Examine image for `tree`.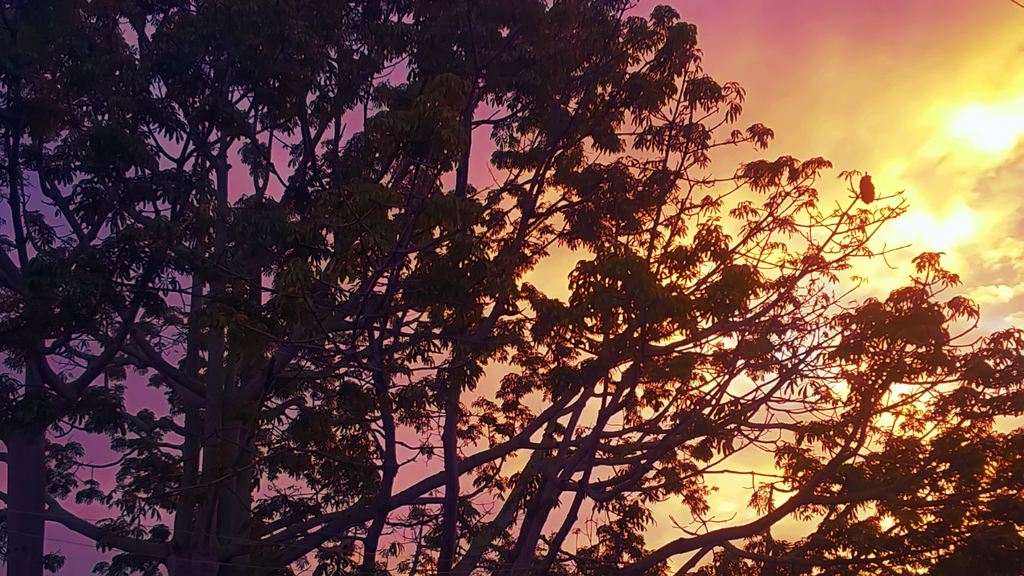
Examination result: pyautogui.locateOnScreen(0, 0, 1016, 575).
